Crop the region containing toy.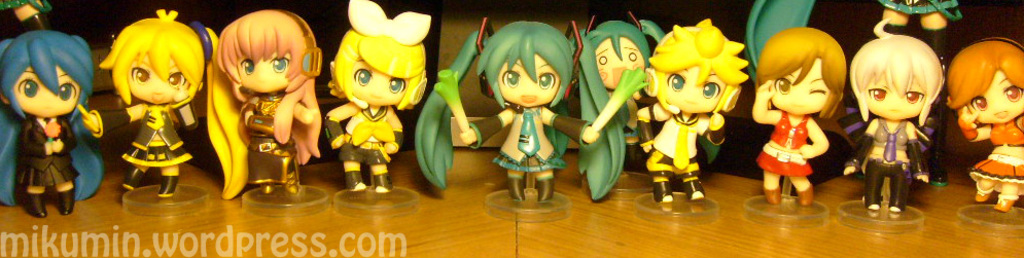
Crop region: [left=565, top=10, right=667, bottom=209].
